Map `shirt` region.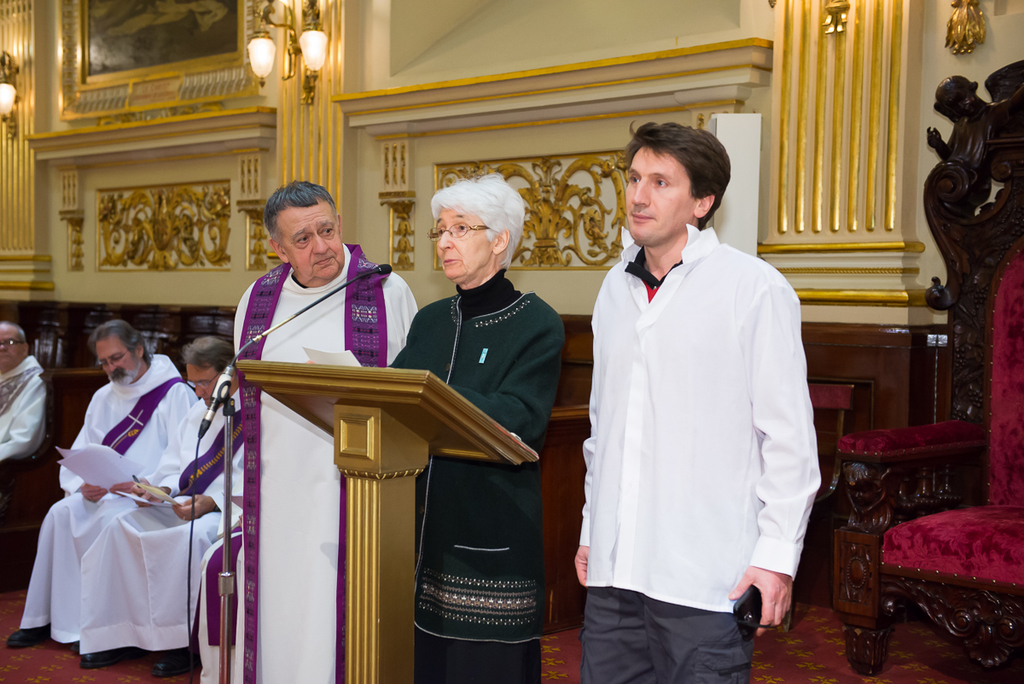
Mapped to {"left": 576, "top": 221, "right": 823, "bottom": 613}.
